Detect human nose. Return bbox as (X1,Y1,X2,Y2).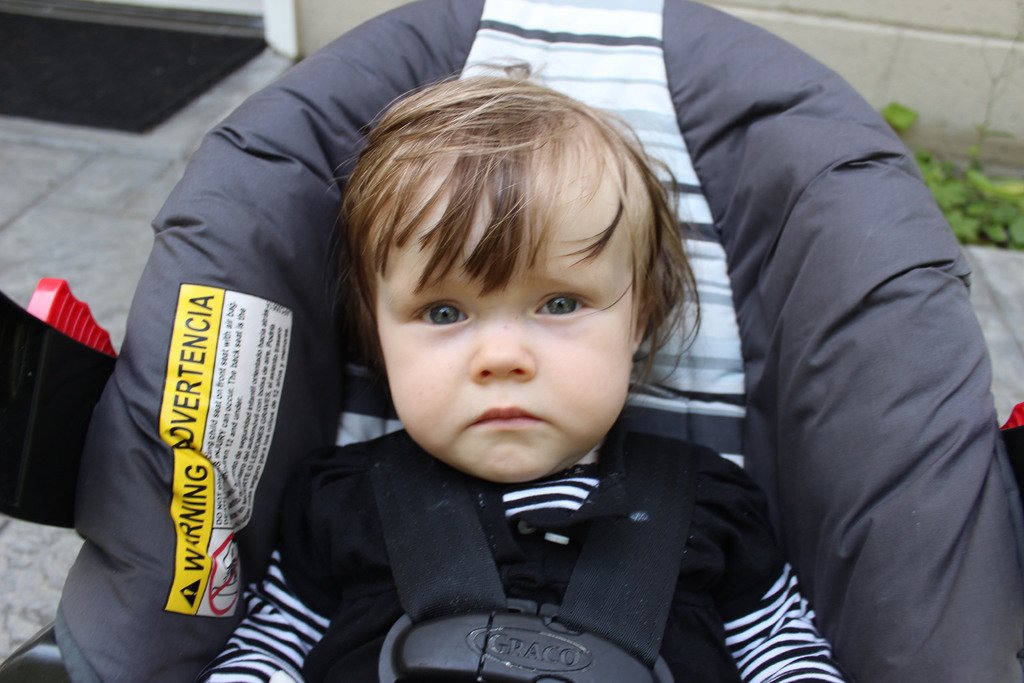
(464,308,535,384).
